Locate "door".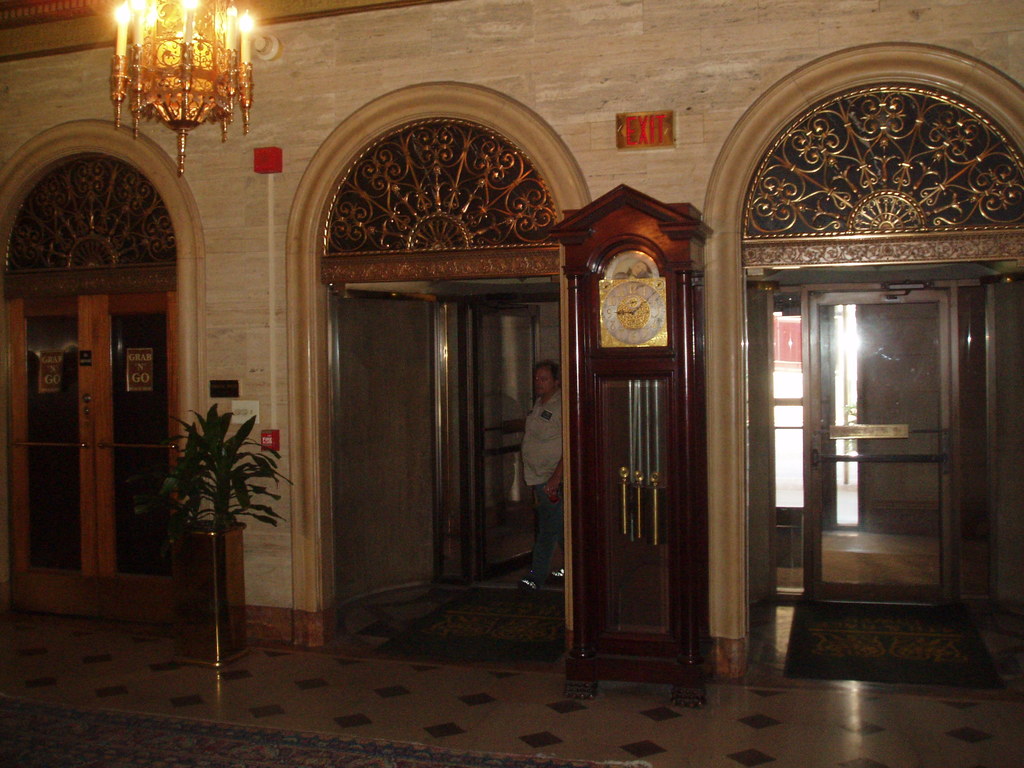
Bounding box: locate(476, 304, 546, 577).
